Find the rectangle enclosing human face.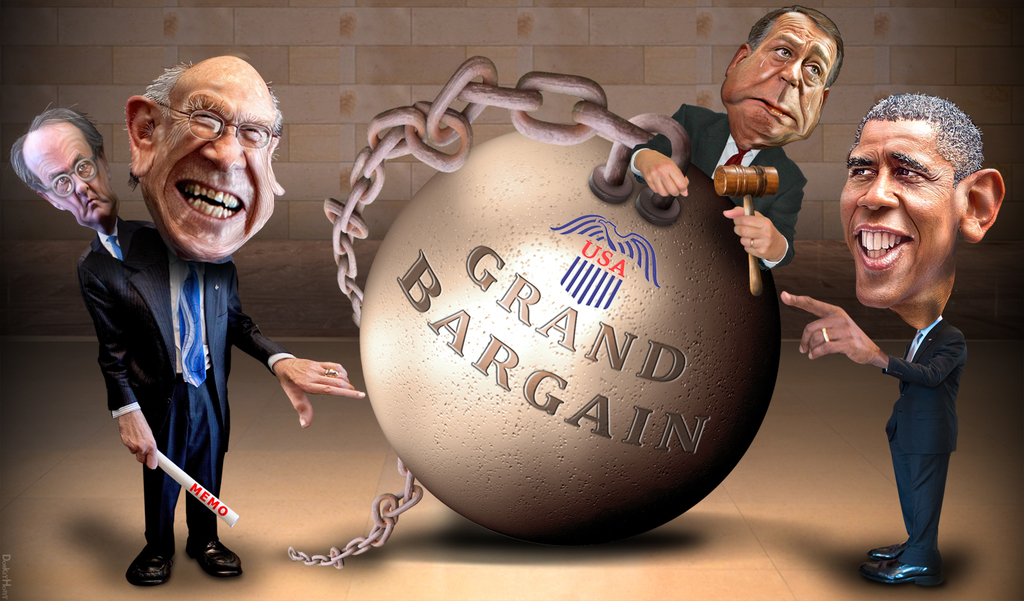
[left=715, top=10, right=842, bottom=147].
